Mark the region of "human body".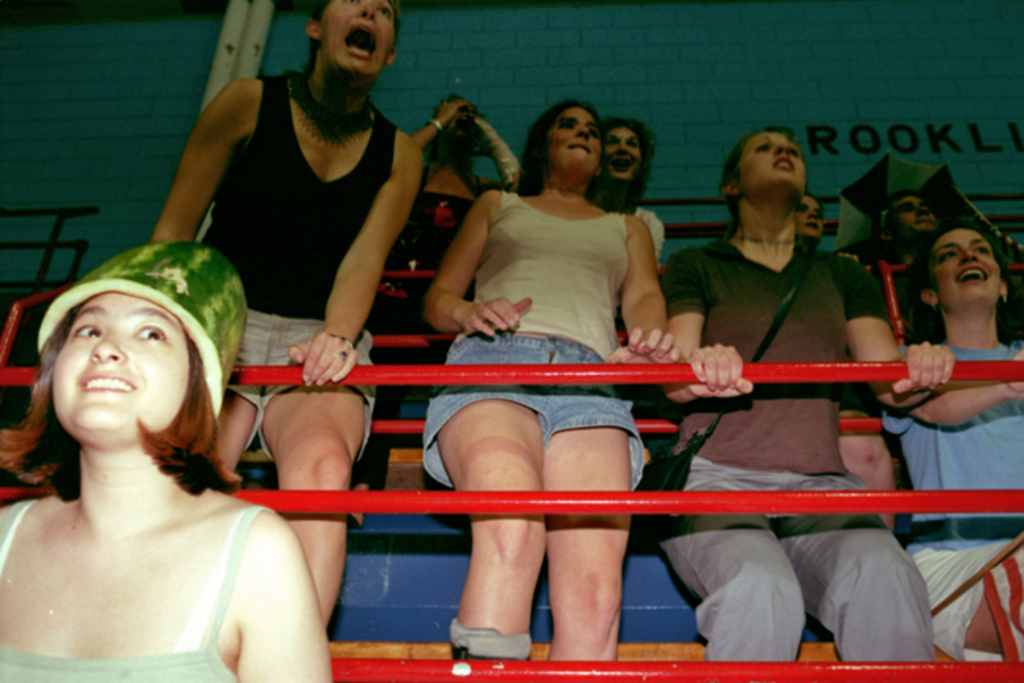
Region: <region>0, 451, 329, 681</region>.
